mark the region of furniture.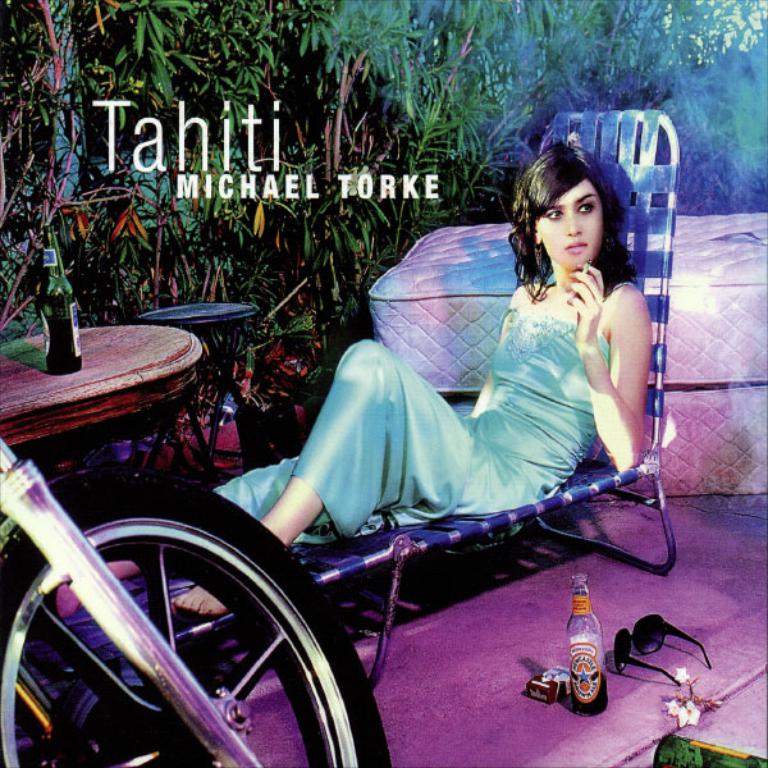
Region: region(0, 314, 219, 507).
